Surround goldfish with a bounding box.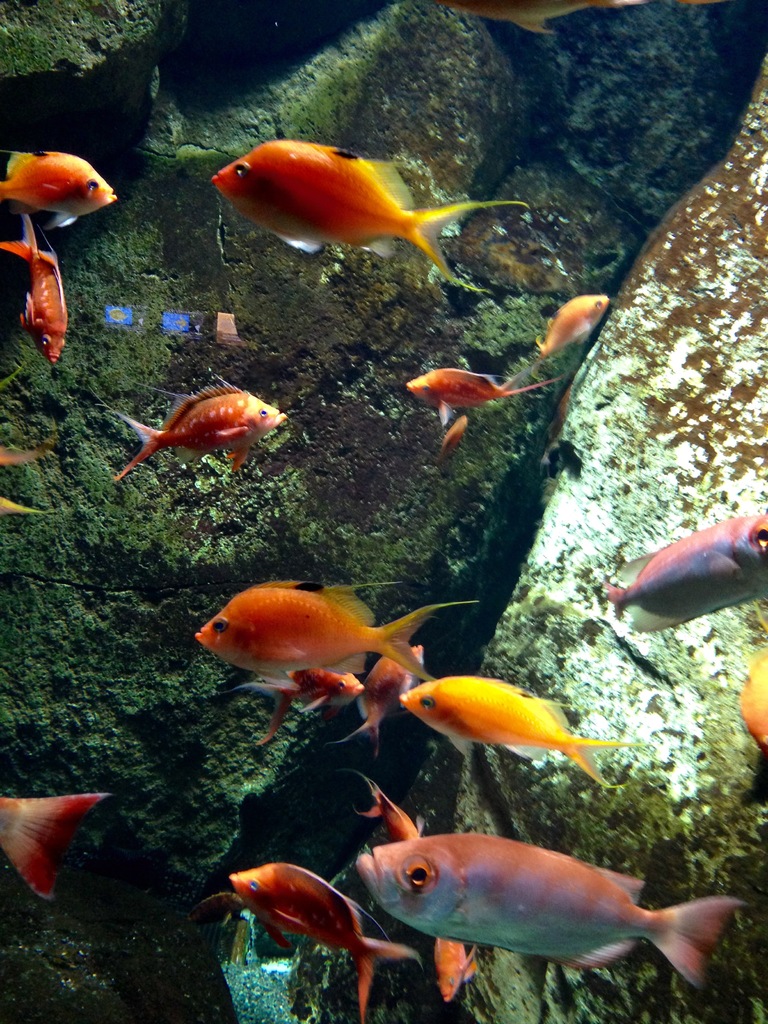
[x1=334, y1=641, x2=425, y2=750].
